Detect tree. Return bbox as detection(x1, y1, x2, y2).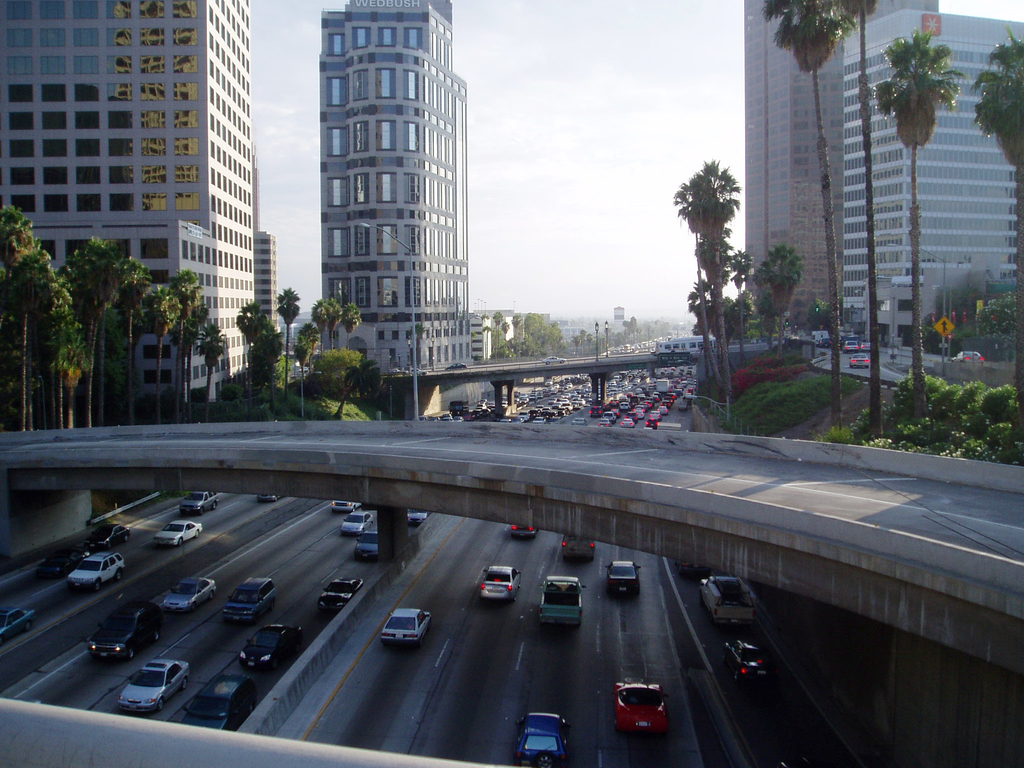
detection(287, 312, 329, 392).
